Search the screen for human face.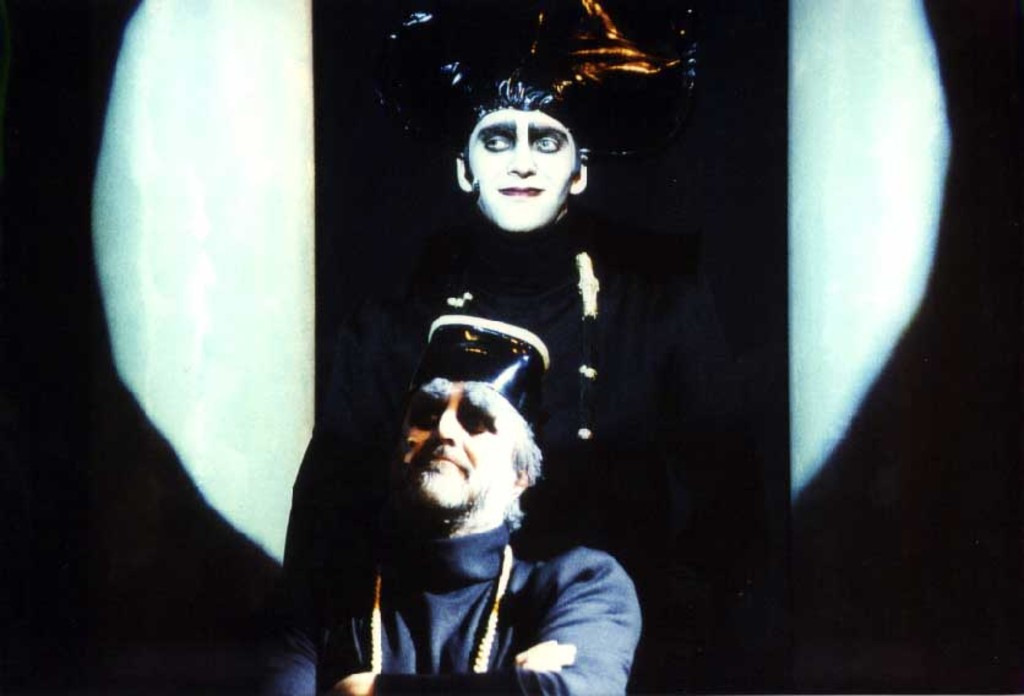
Found at left=393, top=374, right=529, bottom=521.
